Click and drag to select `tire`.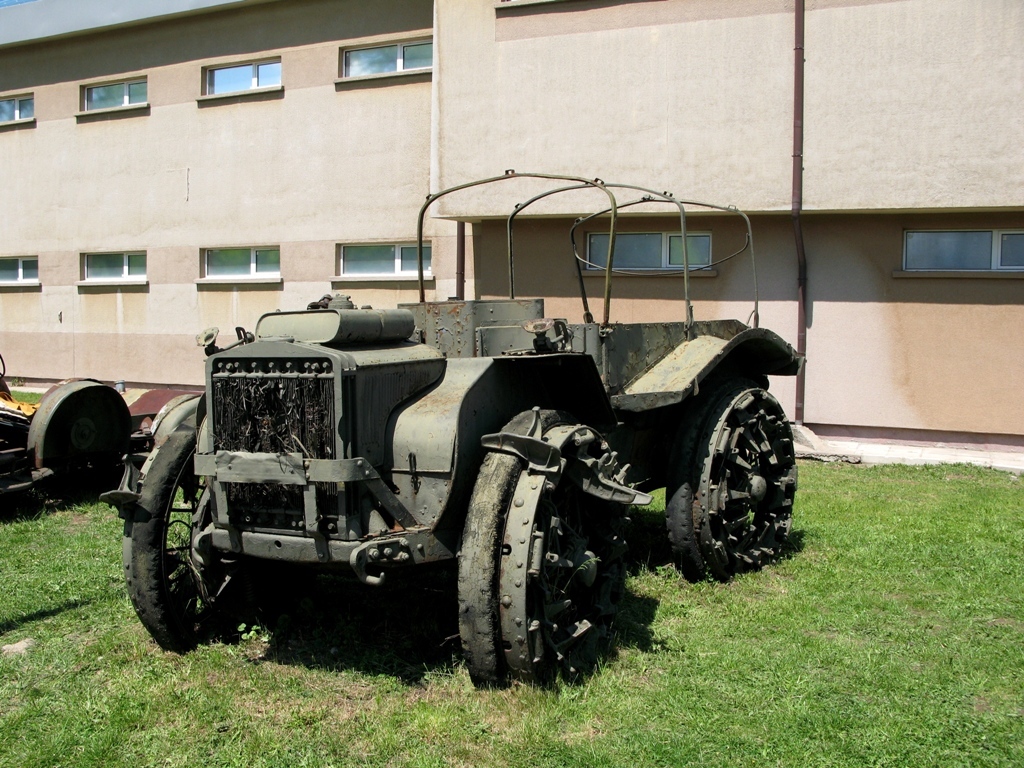
Selection: locate(27, 381, 139, 485).
